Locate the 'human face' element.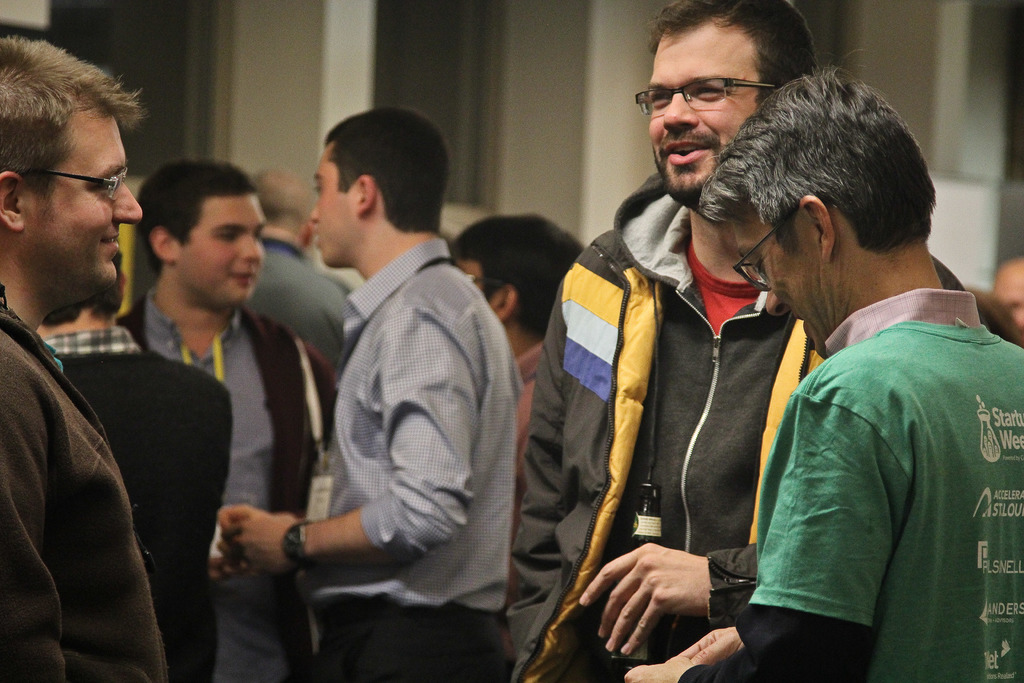
Element bbox: BBox(651, 23, 754, 197).
